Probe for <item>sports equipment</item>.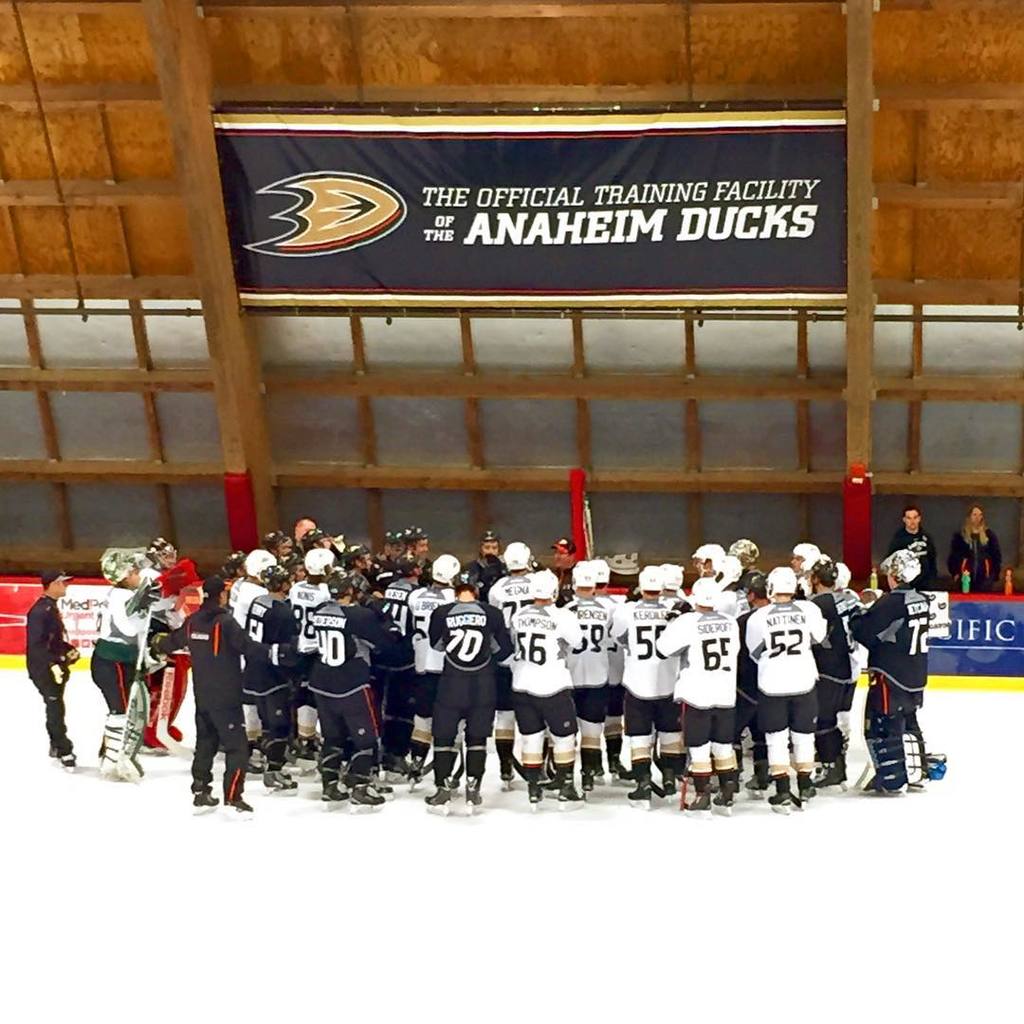
Probe result: 875,543,918,585.
